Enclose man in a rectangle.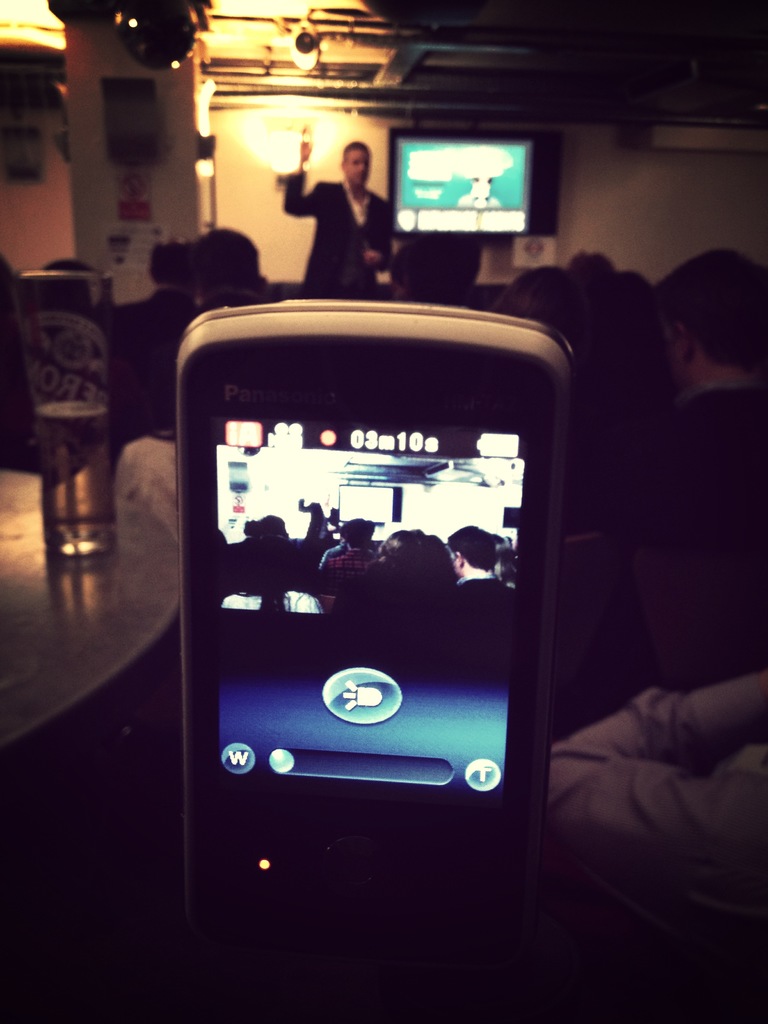
detection(296, 492, 340, 554).
